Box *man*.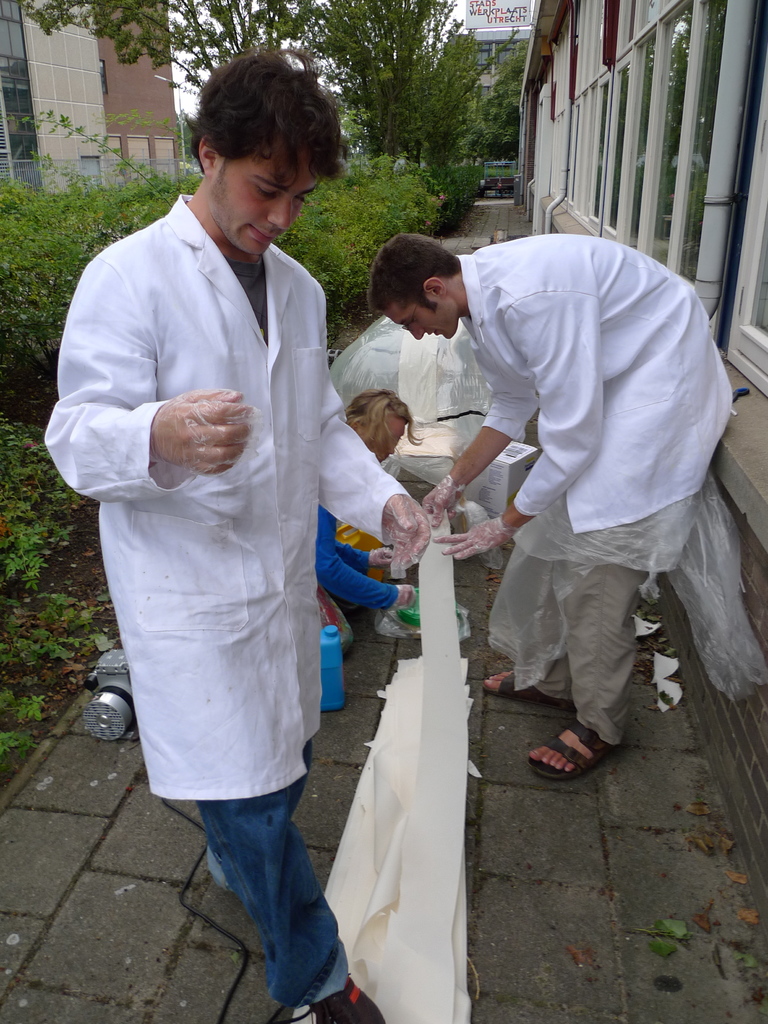
x1=367 y1=234 x2=748 y2=794.
